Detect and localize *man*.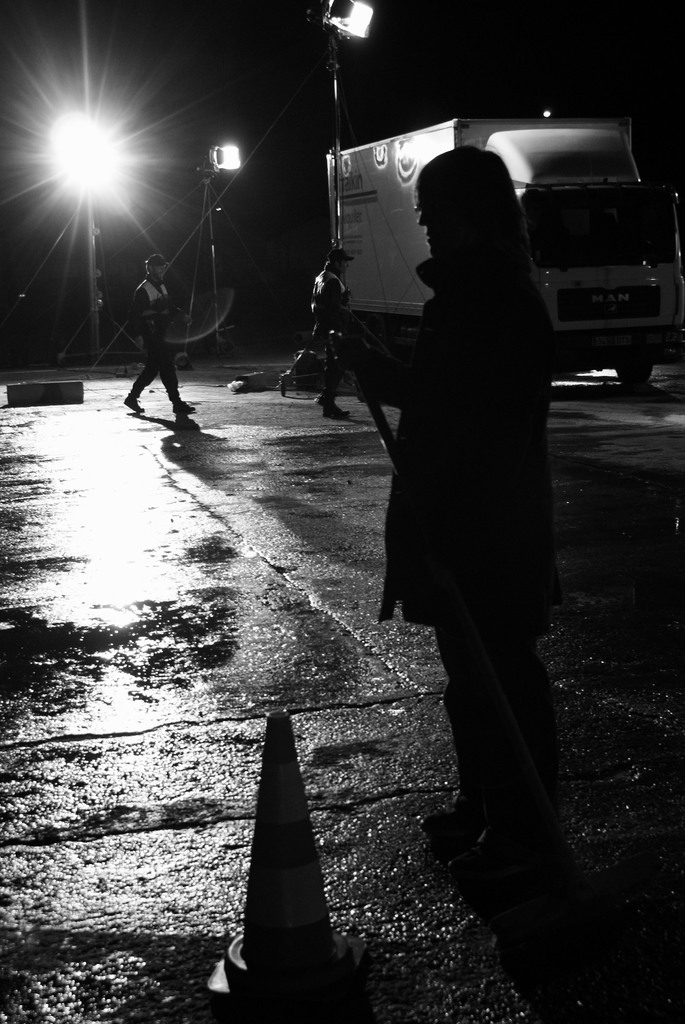
Localized at box=[307, 239, 349, 429].
